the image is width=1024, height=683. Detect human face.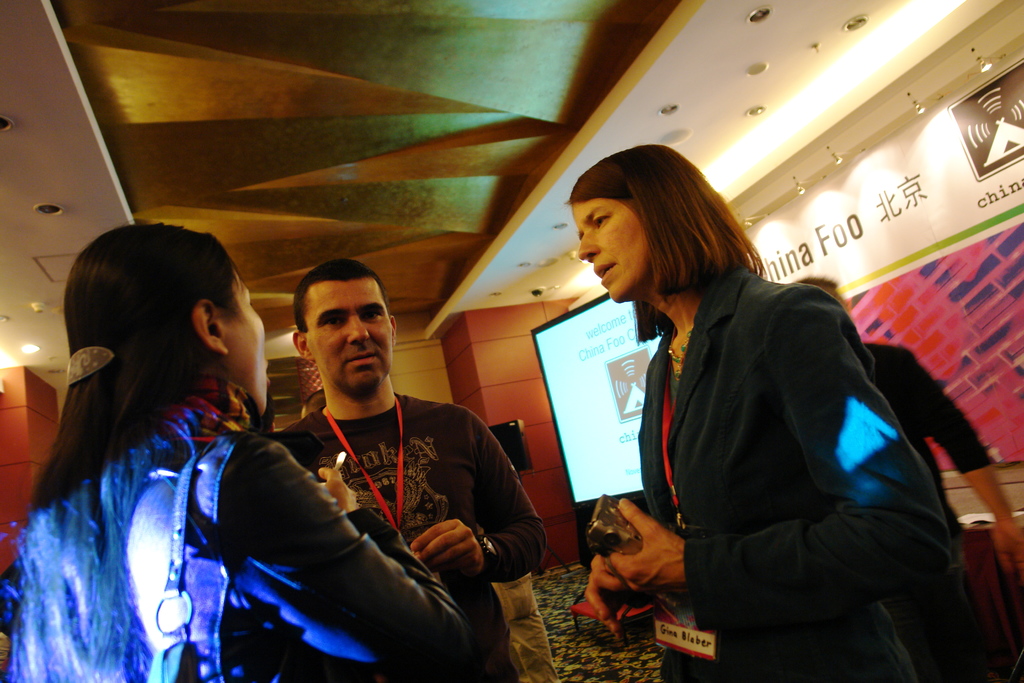
Detection: BBox(308, 281, 390, 395).
